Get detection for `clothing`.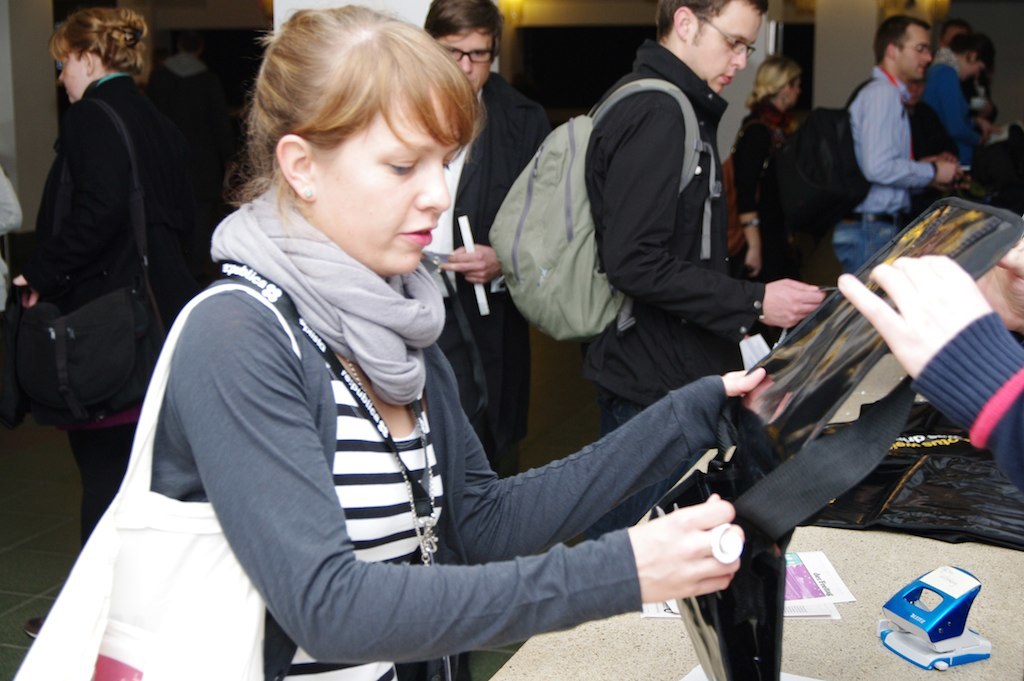
Detection: {"left": 104, "top": 125, "right": 767, "bottom": 674}.
